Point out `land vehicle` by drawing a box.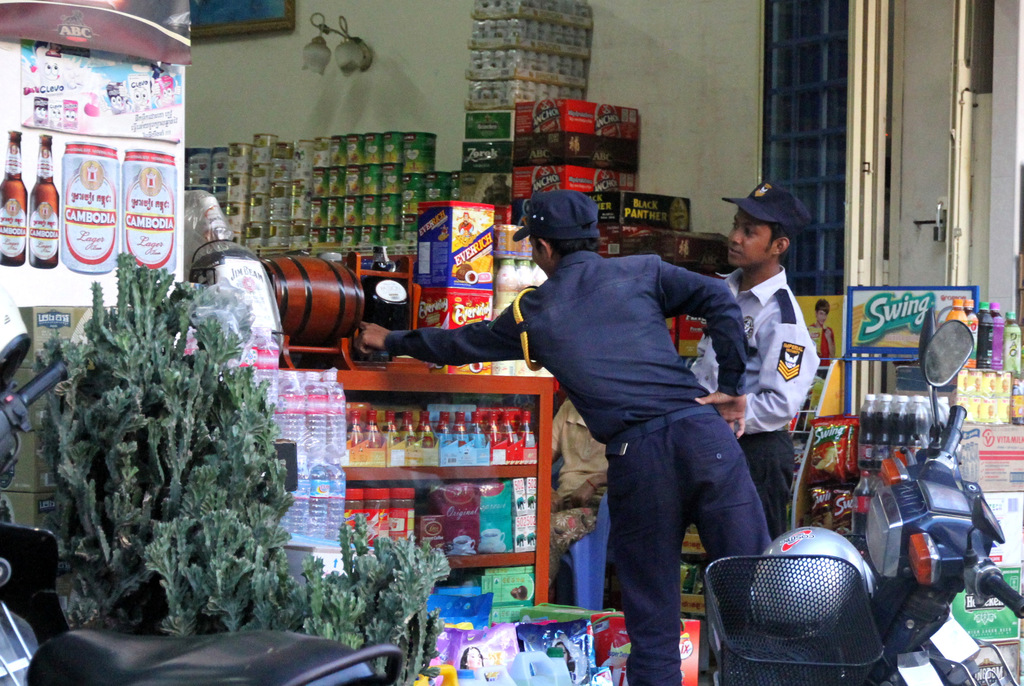
(left=0, top=360, right=404, bottom=685).
